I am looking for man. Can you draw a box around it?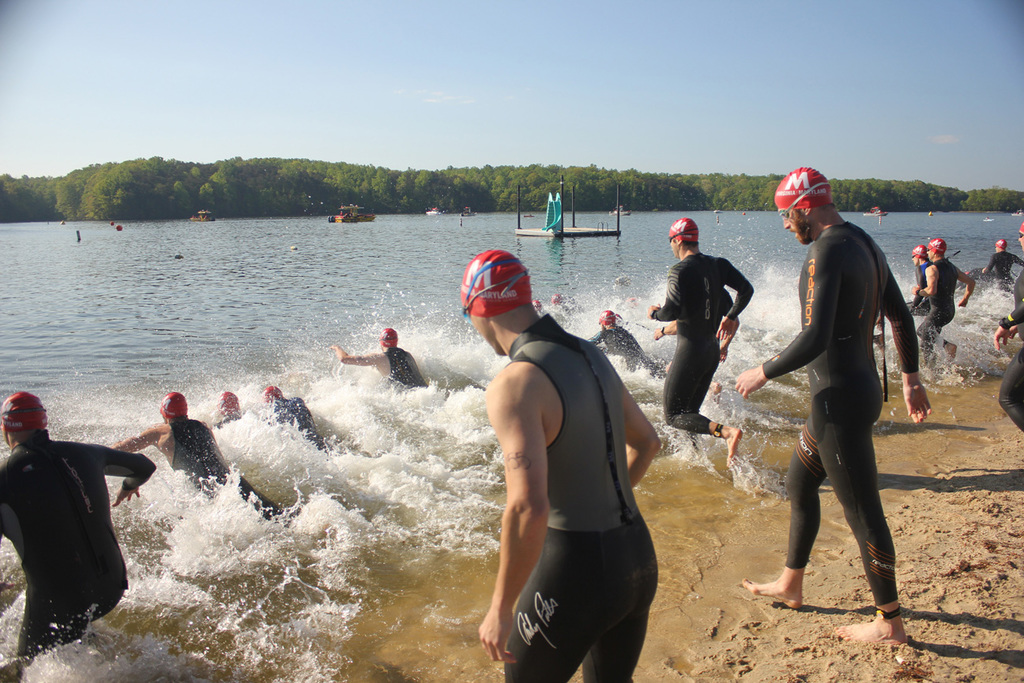
Sure, the bounding box is (995,225,1023,435).
